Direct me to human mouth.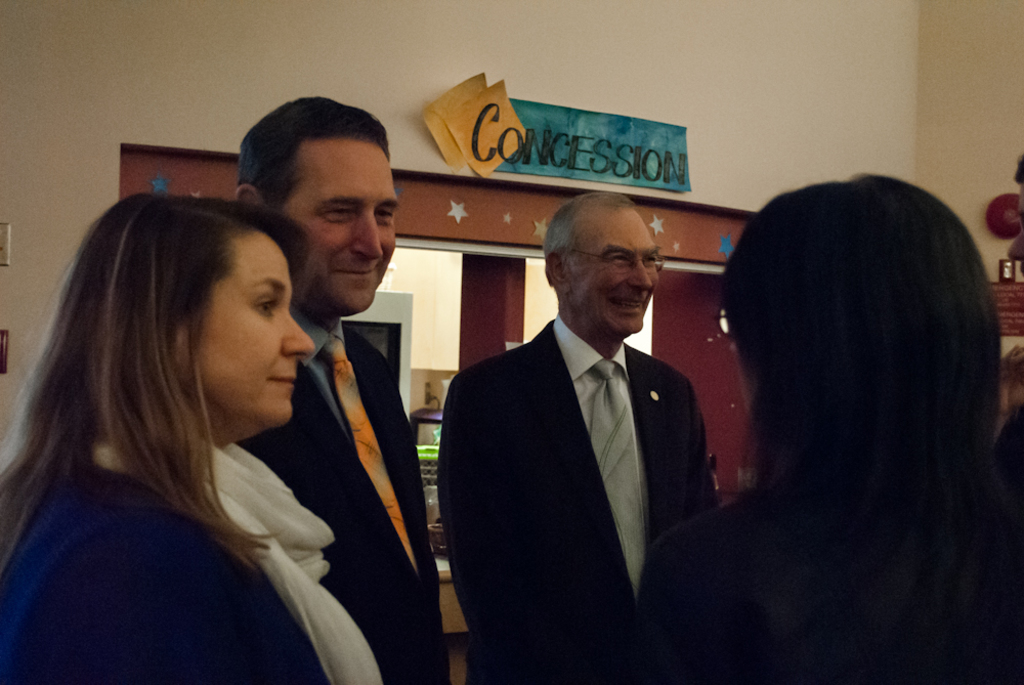
Direction: l=614, t=292, r=651, b=316.
